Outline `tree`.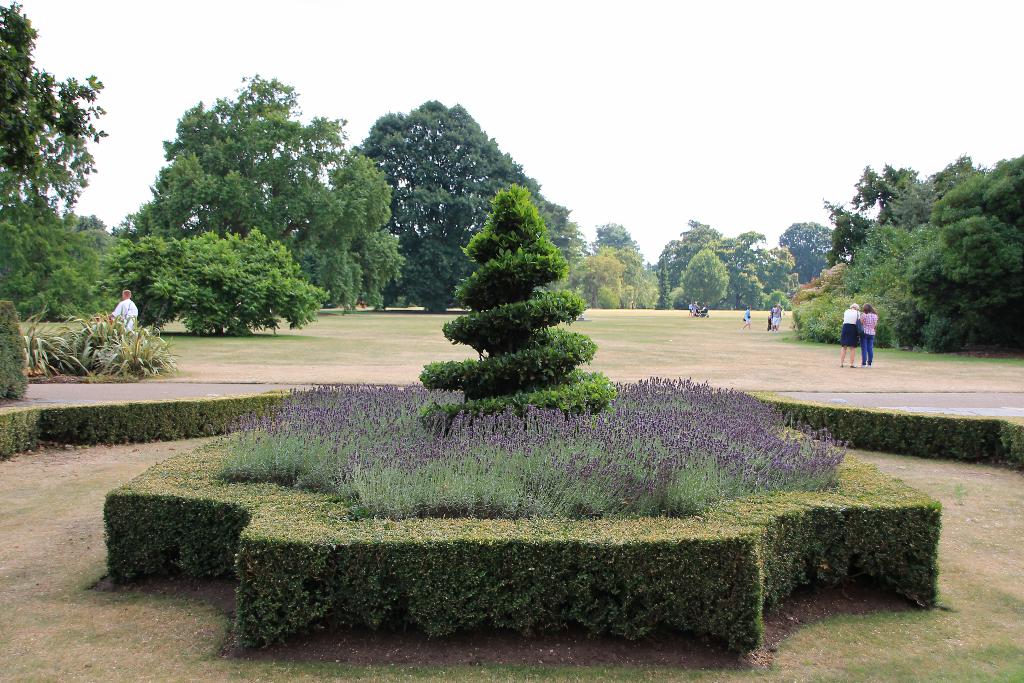
Outline: 0:0:109:257.
